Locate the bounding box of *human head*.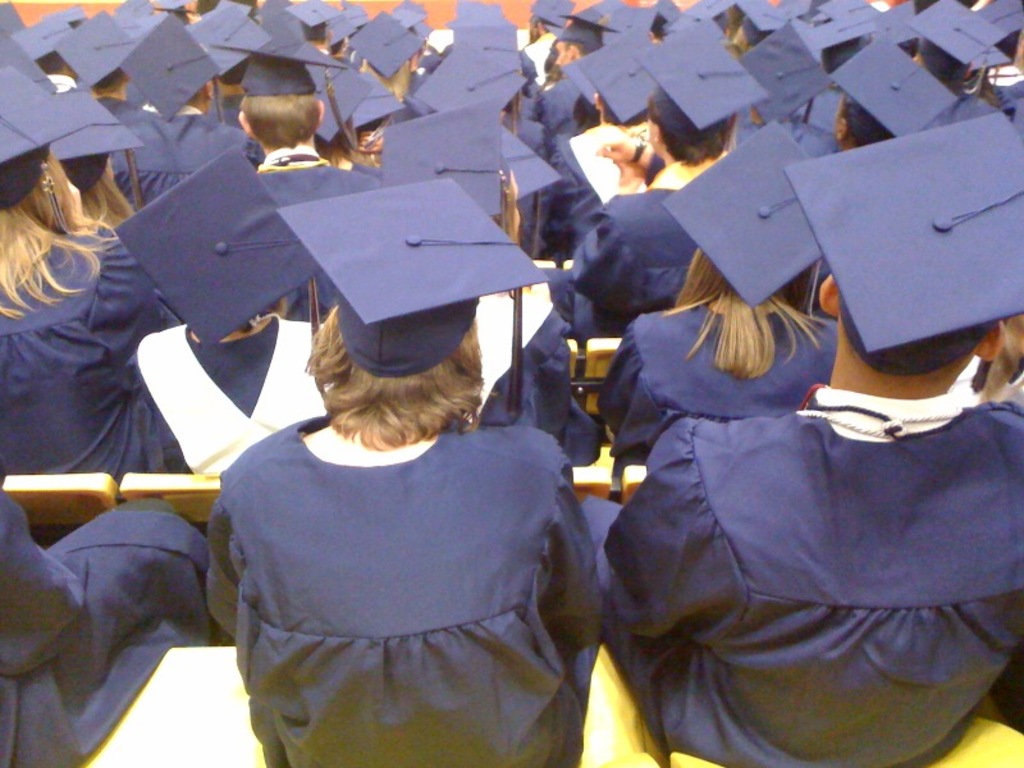
Bounding box: 276/198/547/451.
